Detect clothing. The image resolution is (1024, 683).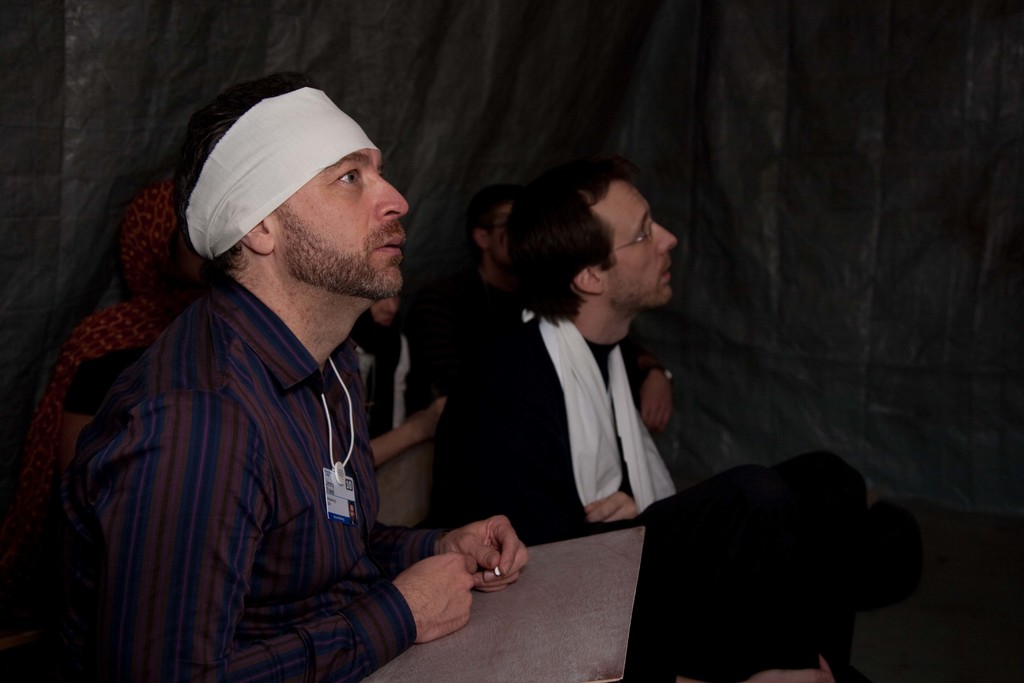
crop(22, 165, 199, 483).
